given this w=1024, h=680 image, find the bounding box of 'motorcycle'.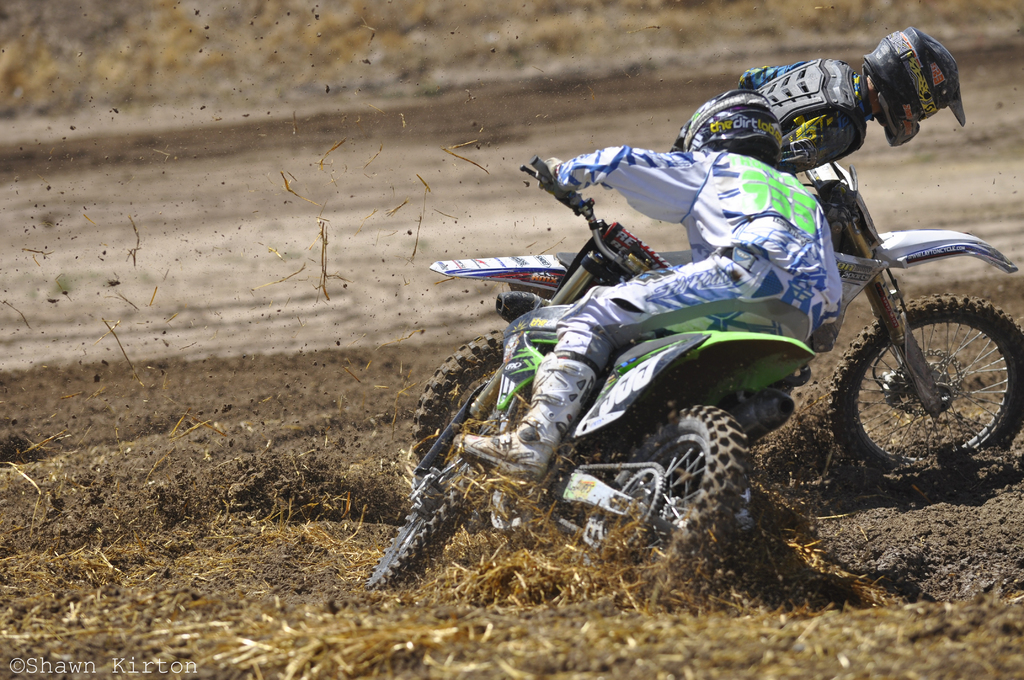
{"x1": 410, "y1": 164, "x2": 1023, "y2": 482}.
